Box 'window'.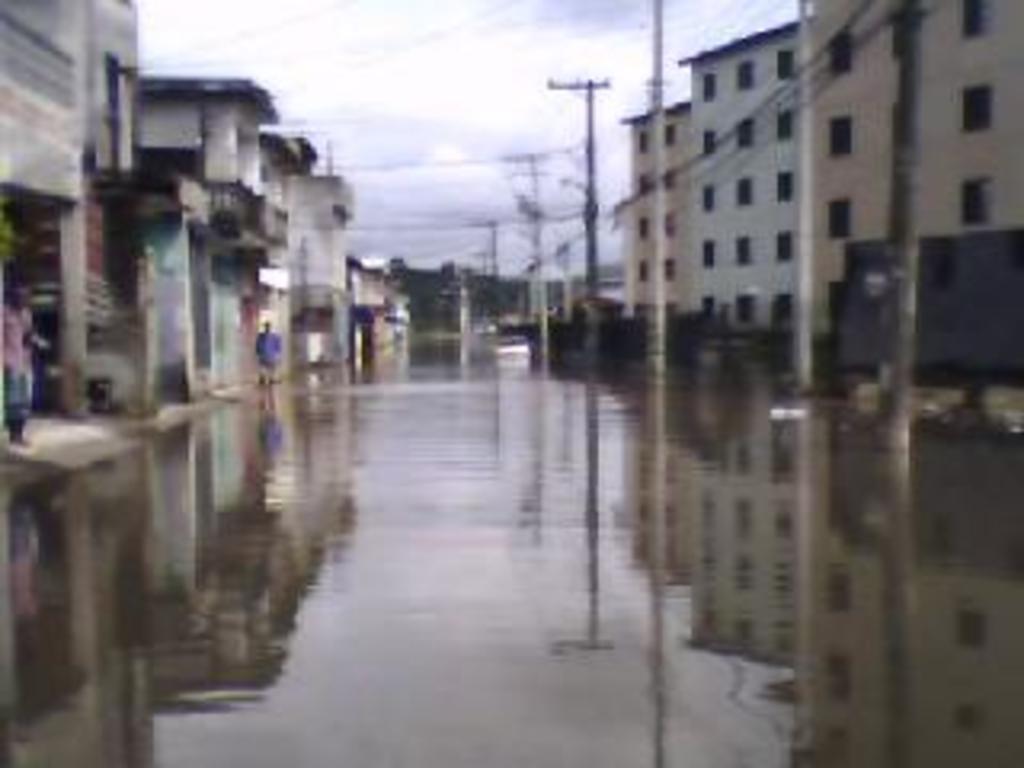
locate(826, 192, 848, 234).
